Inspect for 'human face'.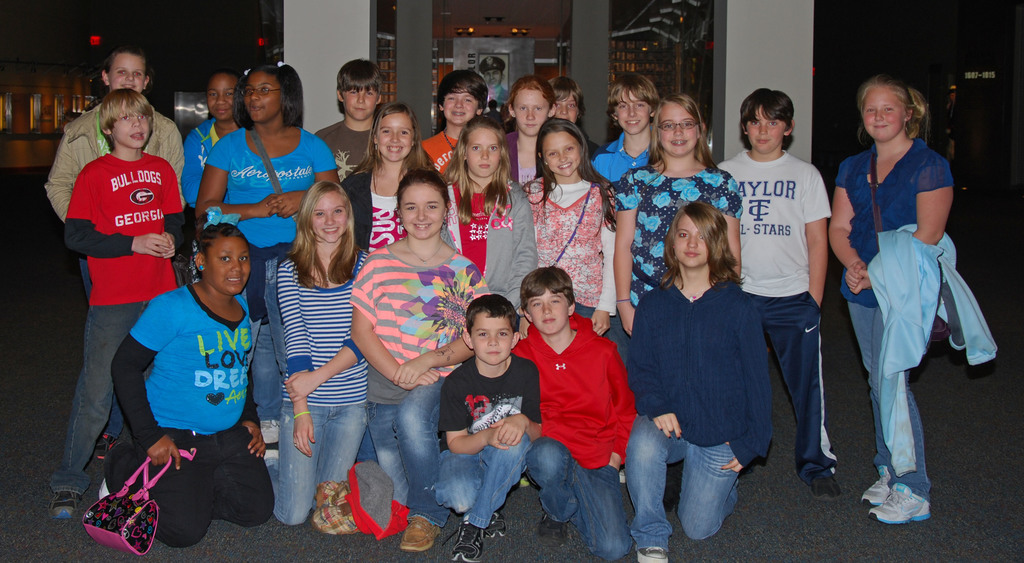
Inspection: 107, 53, 147, 92.
